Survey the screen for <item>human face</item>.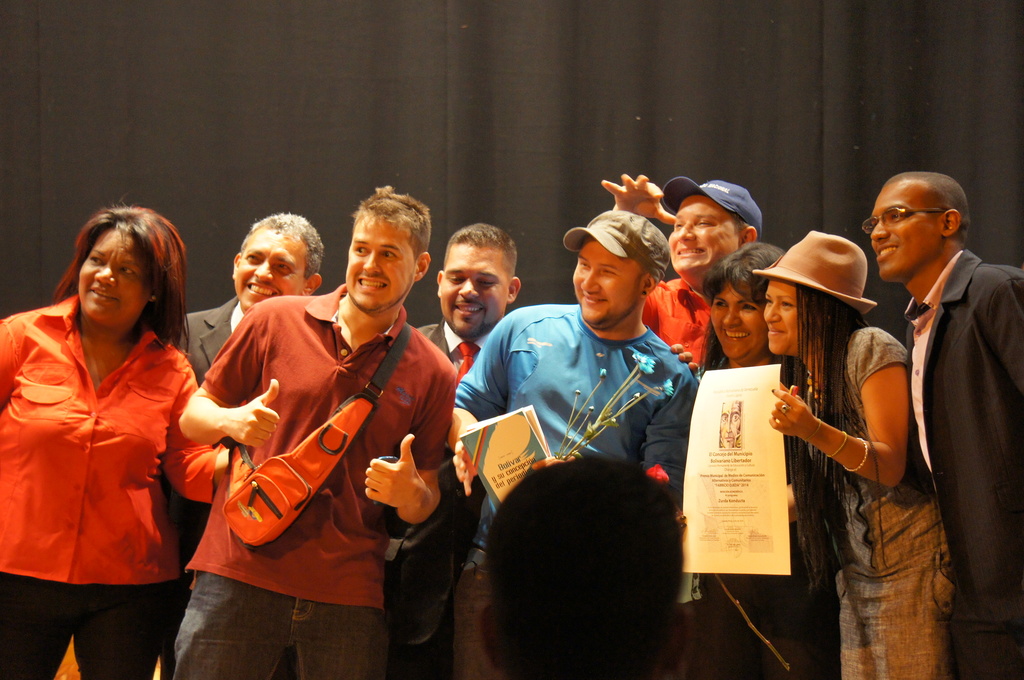
Survey found: <bbox>79, 229, 149, 320</bbox>.
